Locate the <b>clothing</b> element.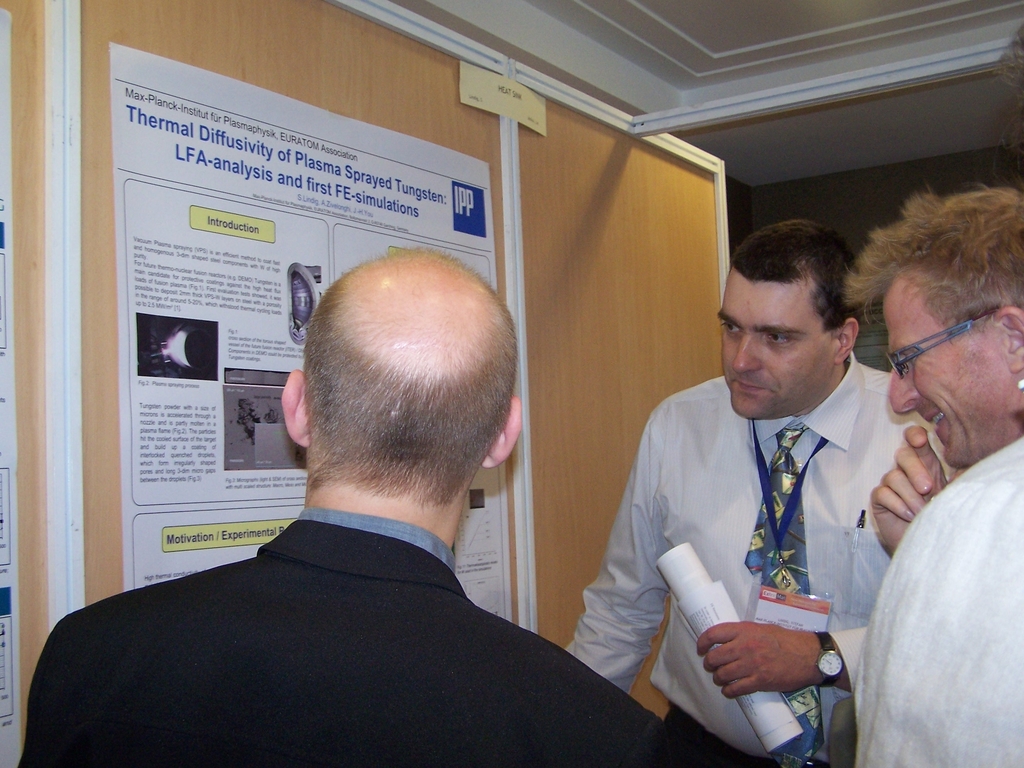
Element bbox: 12 495 715 767.
